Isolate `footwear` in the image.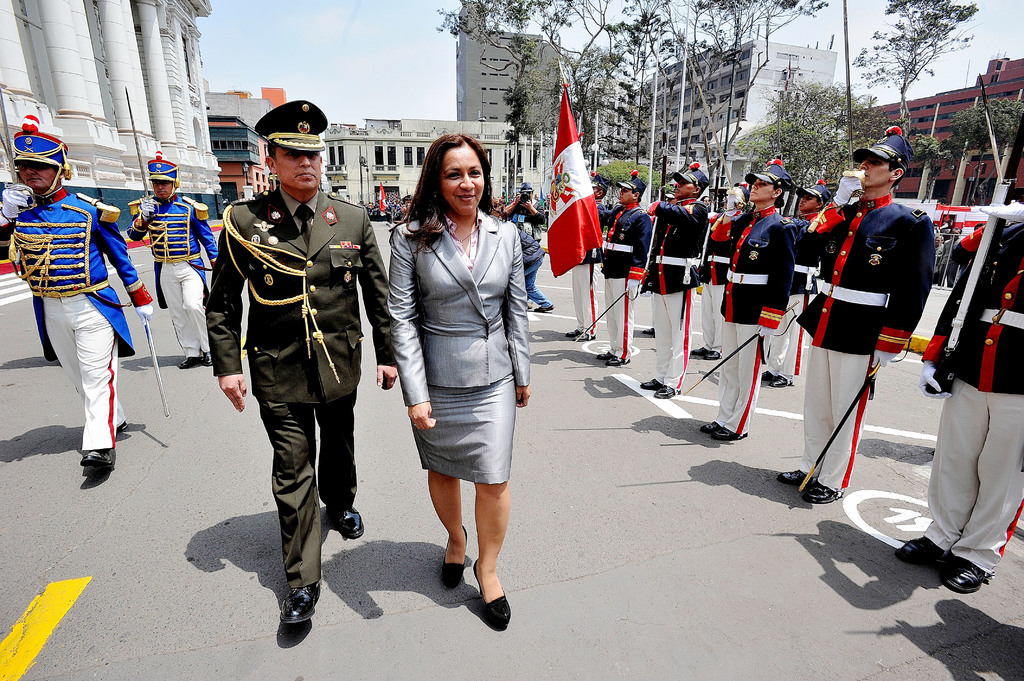
Isolated region: [x1=703, y1=351, x2=721, y2=361].
